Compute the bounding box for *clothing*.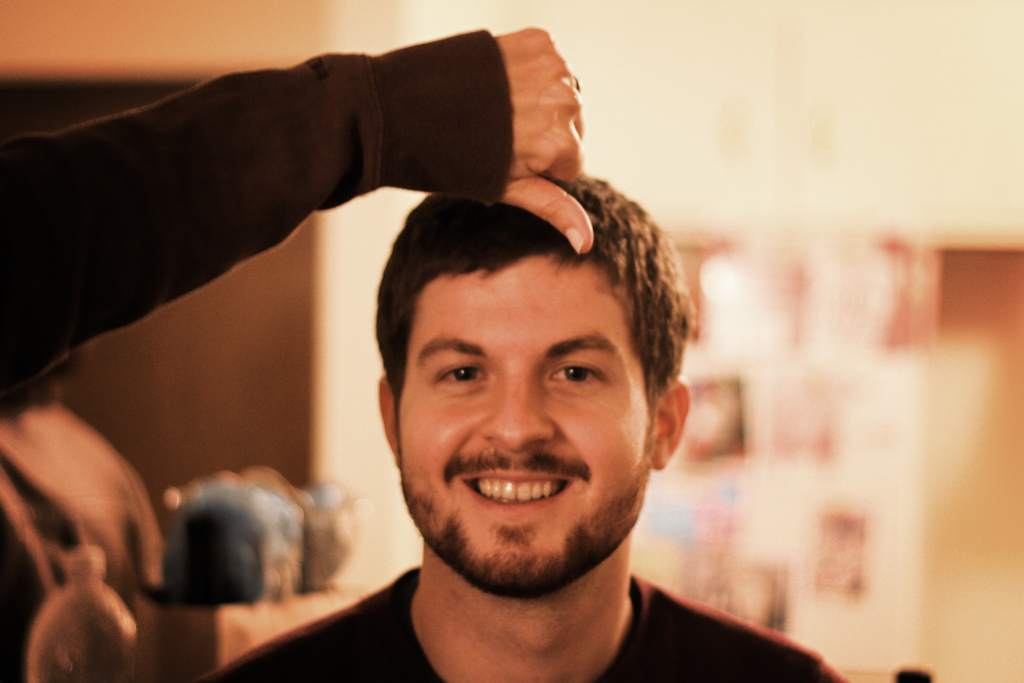
Rect(195, 567, 850, 682).
